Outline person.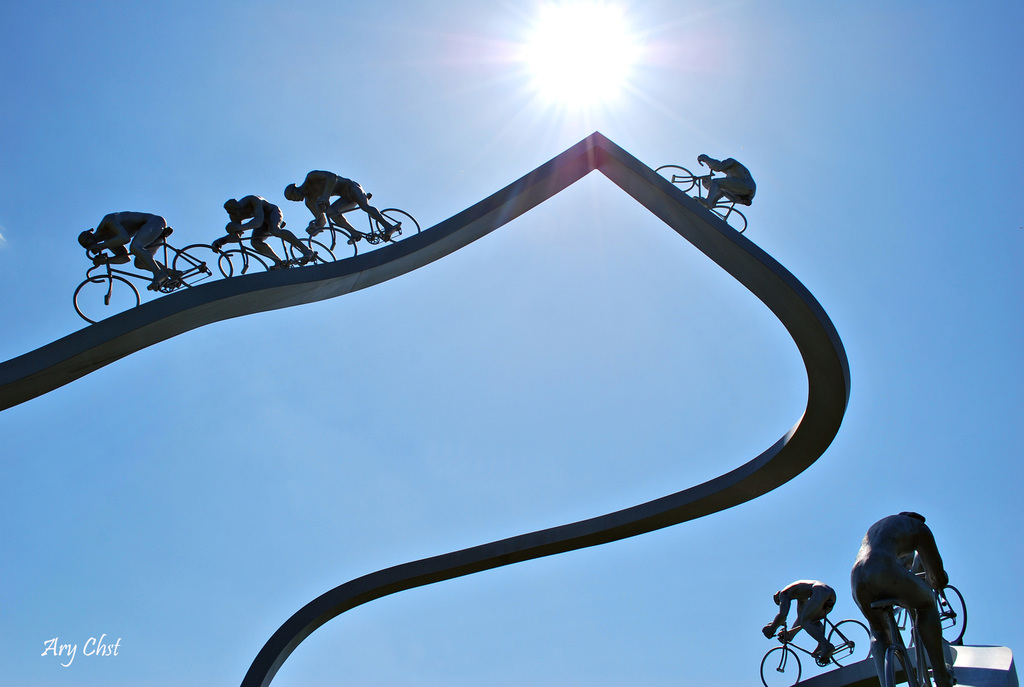
Outline: 213:190:316:271.
